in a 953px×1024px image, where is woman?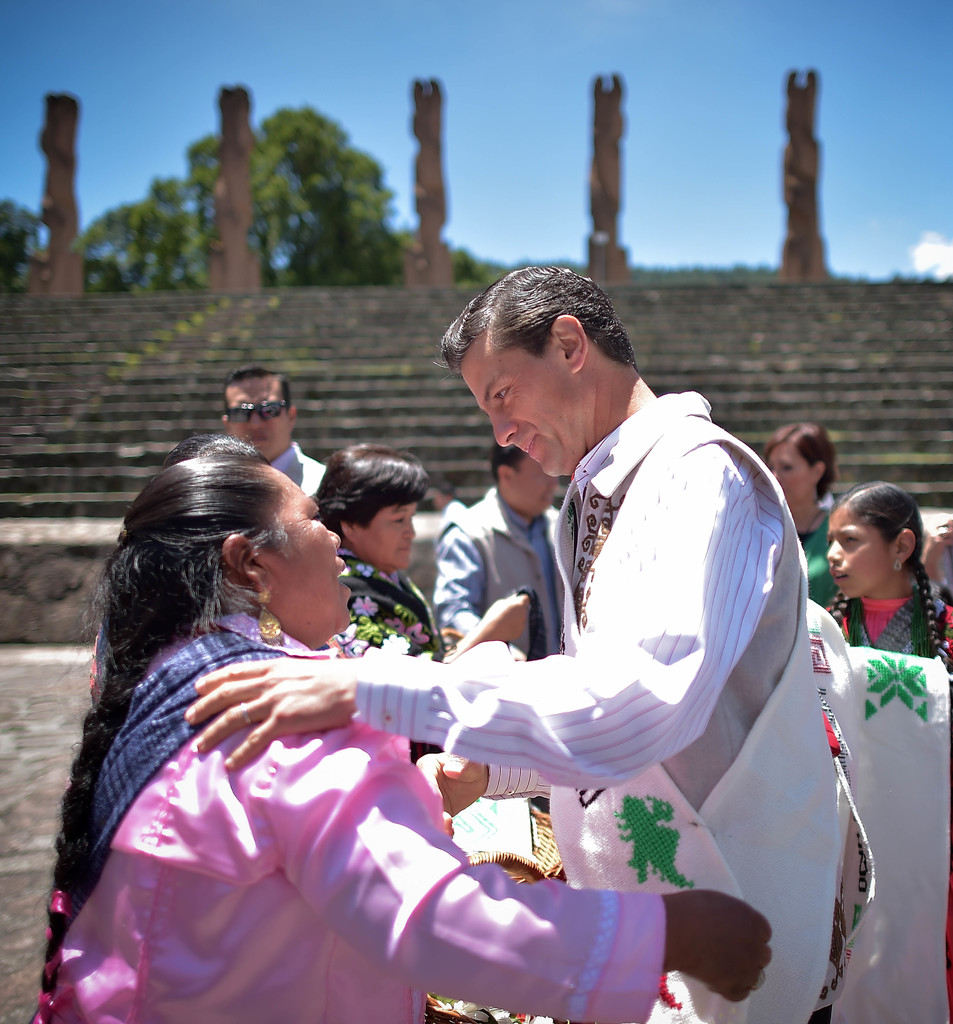
l=756, t=420, r=843, b=623.
